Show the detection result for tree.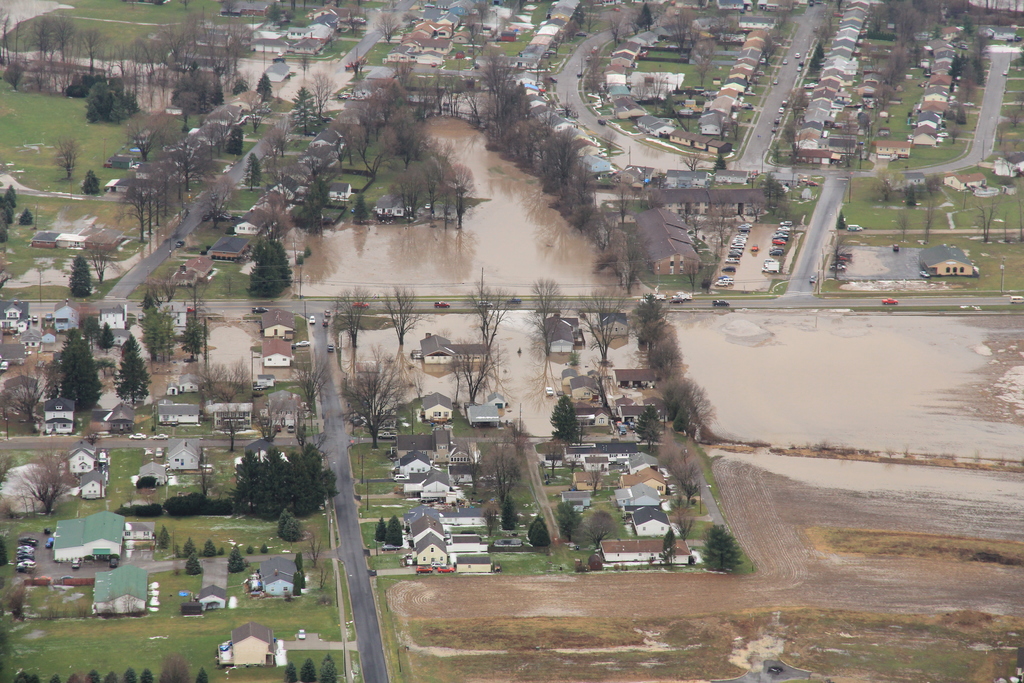
detection(871, 168, 902, 204).
